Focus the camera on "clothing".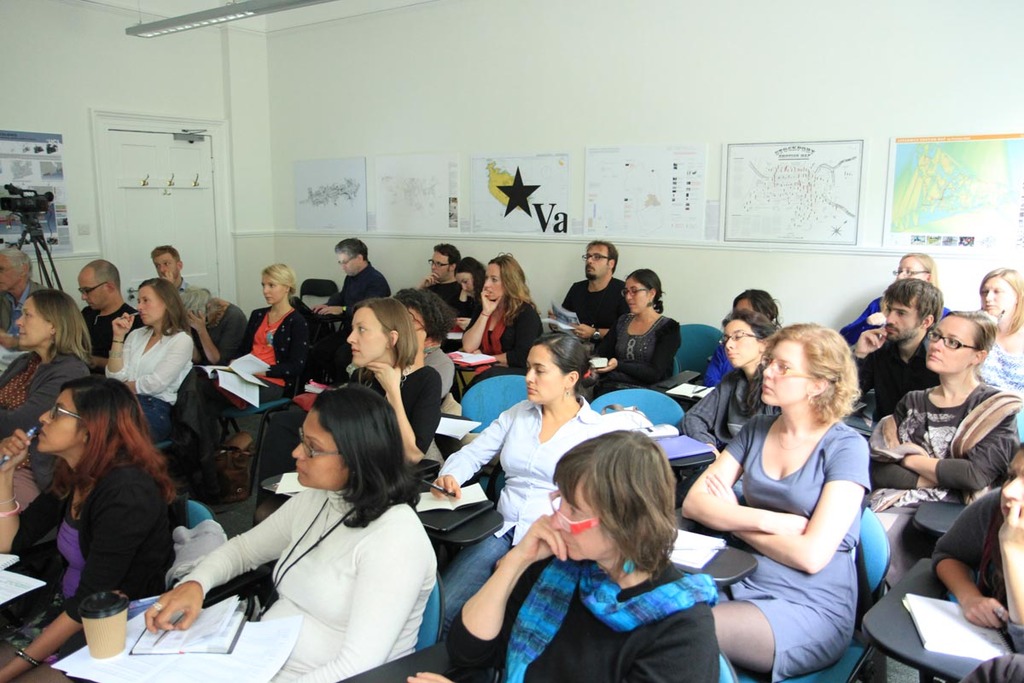
Focus region: (x1=103, y1=327, x2=193, y2=442).
